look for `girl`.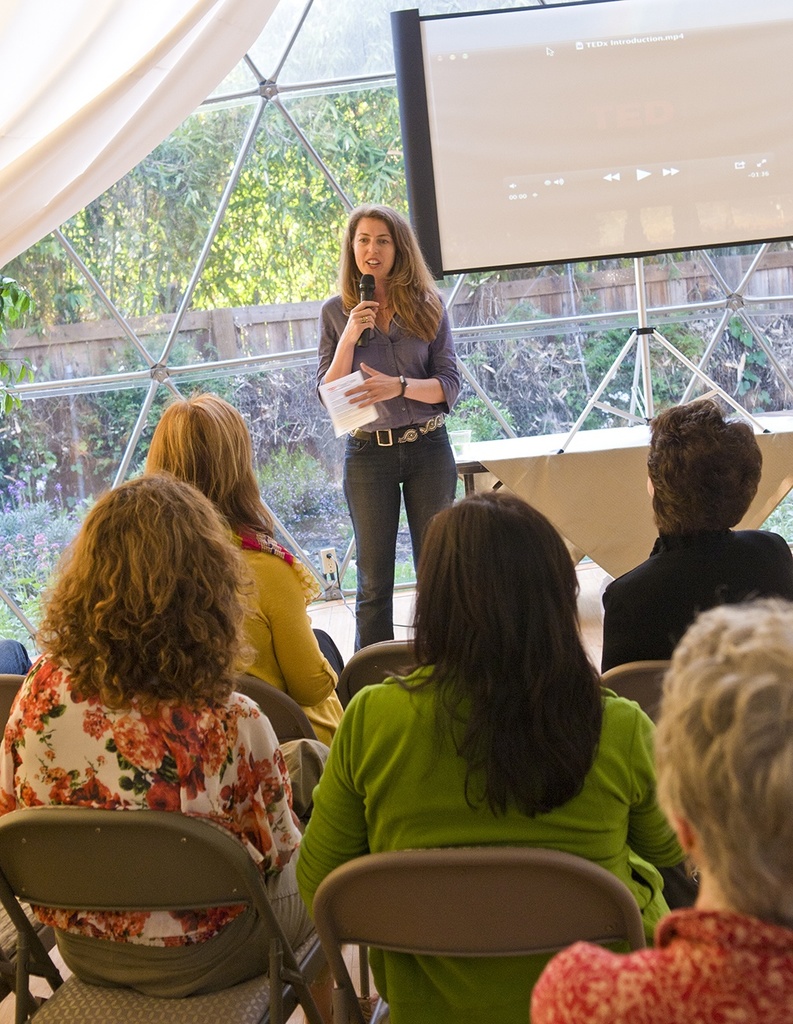
Found: locate(318, 204, 461, 656).
